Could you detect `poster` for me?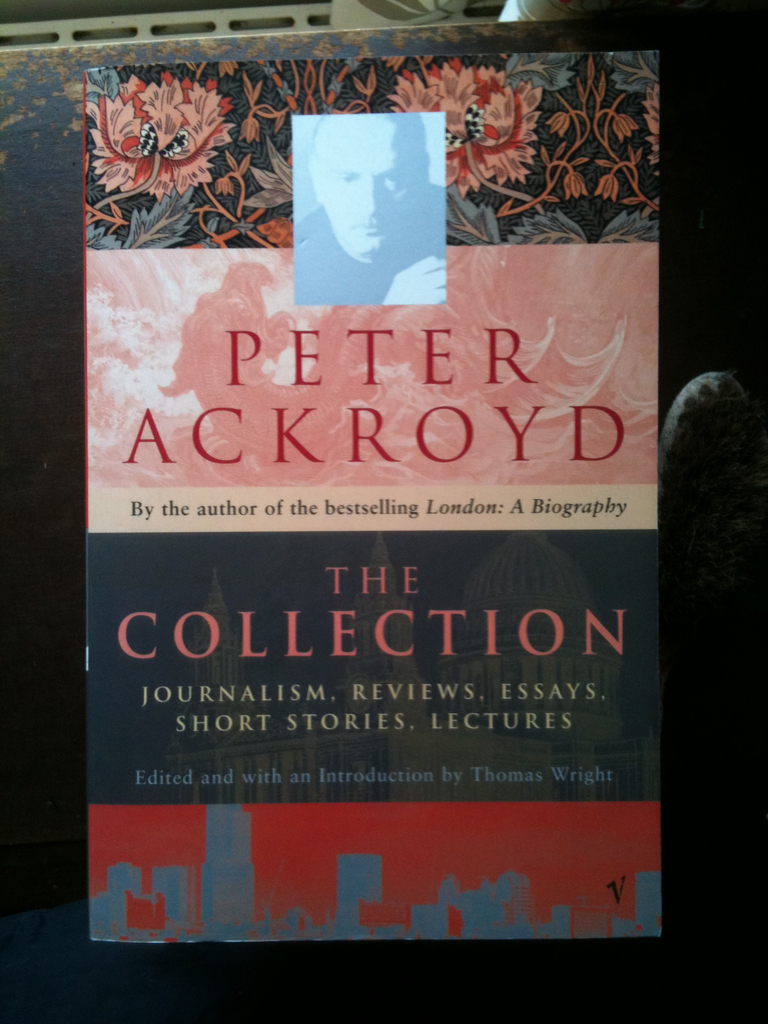
Detection result: (81, 40, 666, 944).
